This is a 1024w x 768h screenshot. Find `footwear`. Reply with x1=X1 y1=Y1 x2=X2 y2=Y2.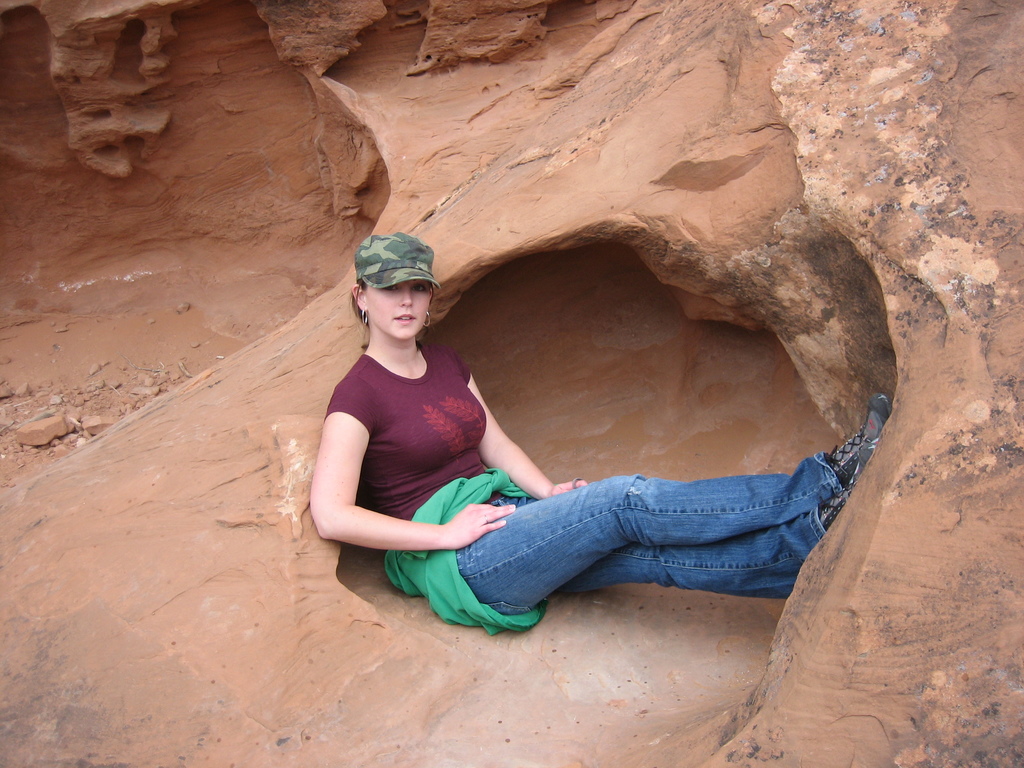
x1=817 y1=442 x2=874 y2=531.
